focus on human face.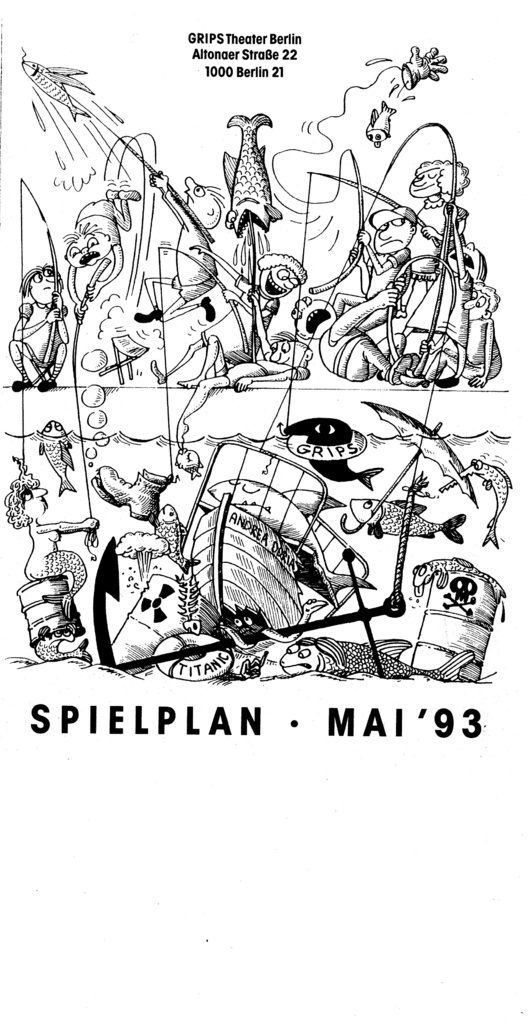
Focused at select_region(407, 169, 444, 200).
